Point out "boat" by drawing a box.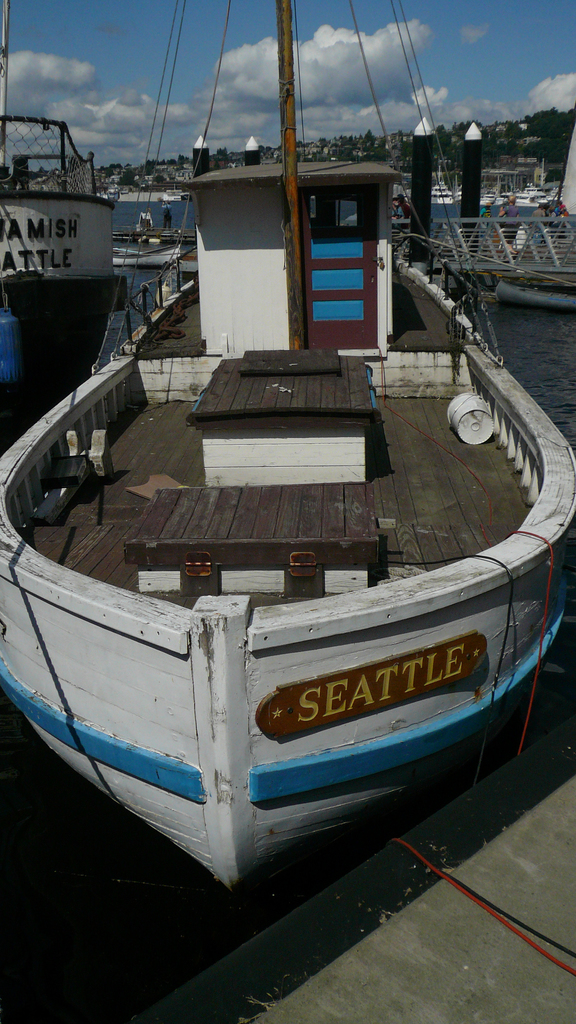
locate(410, 120, 575, 316).
